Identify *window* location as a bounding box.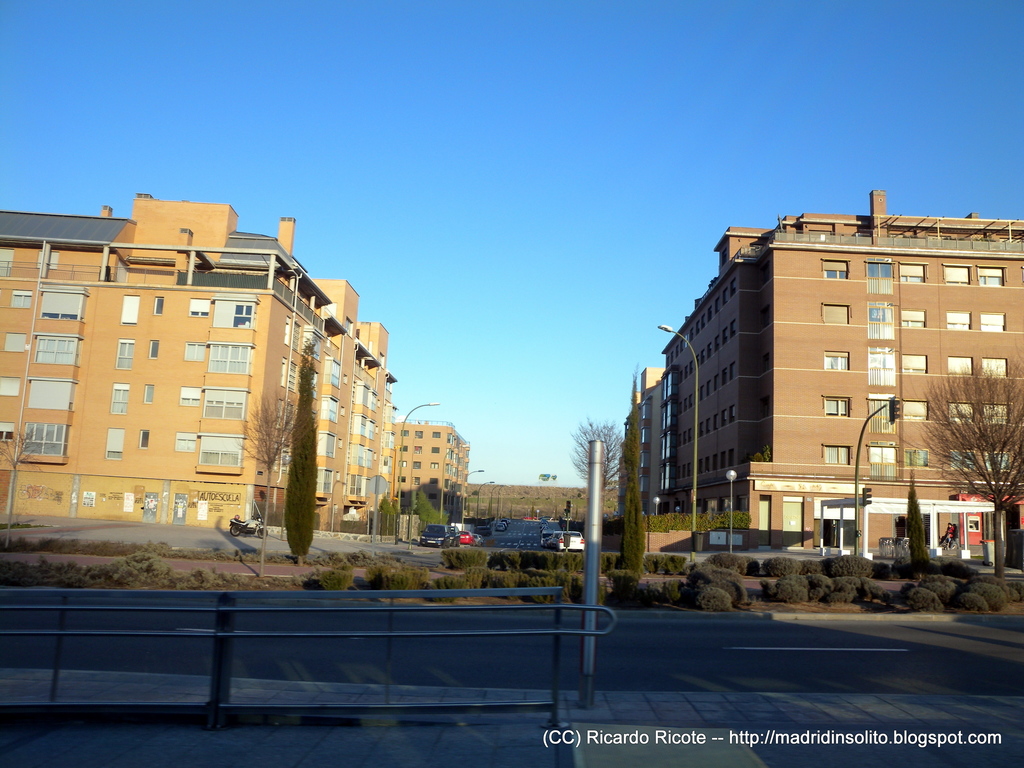
976,311,1006,331.
